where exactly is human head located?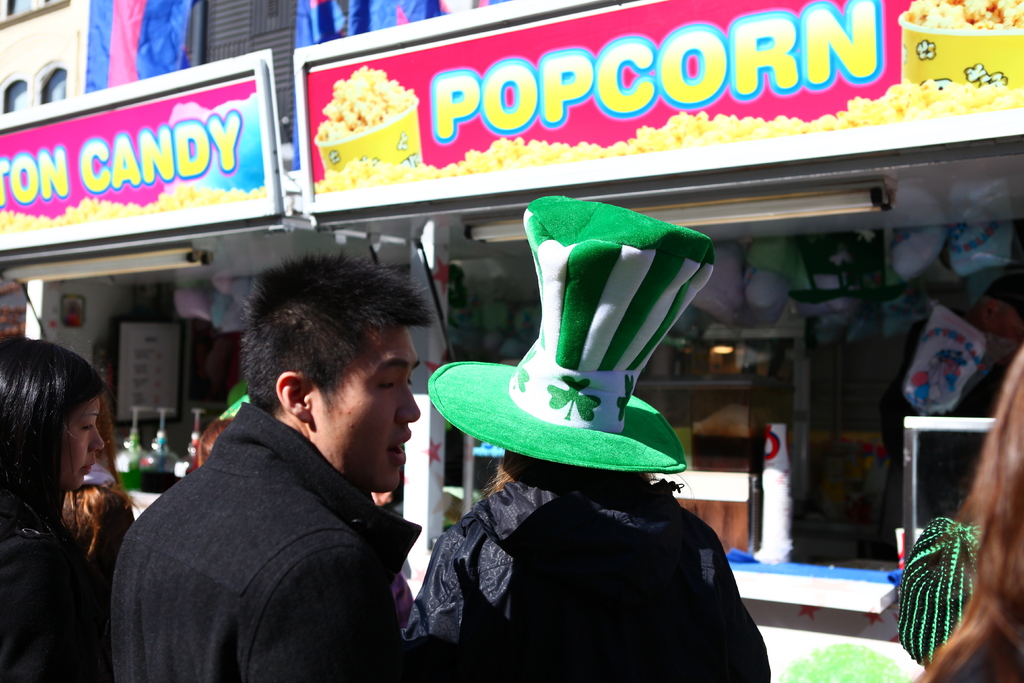
Its bounding box is <box>190,415,232,465</box>.
